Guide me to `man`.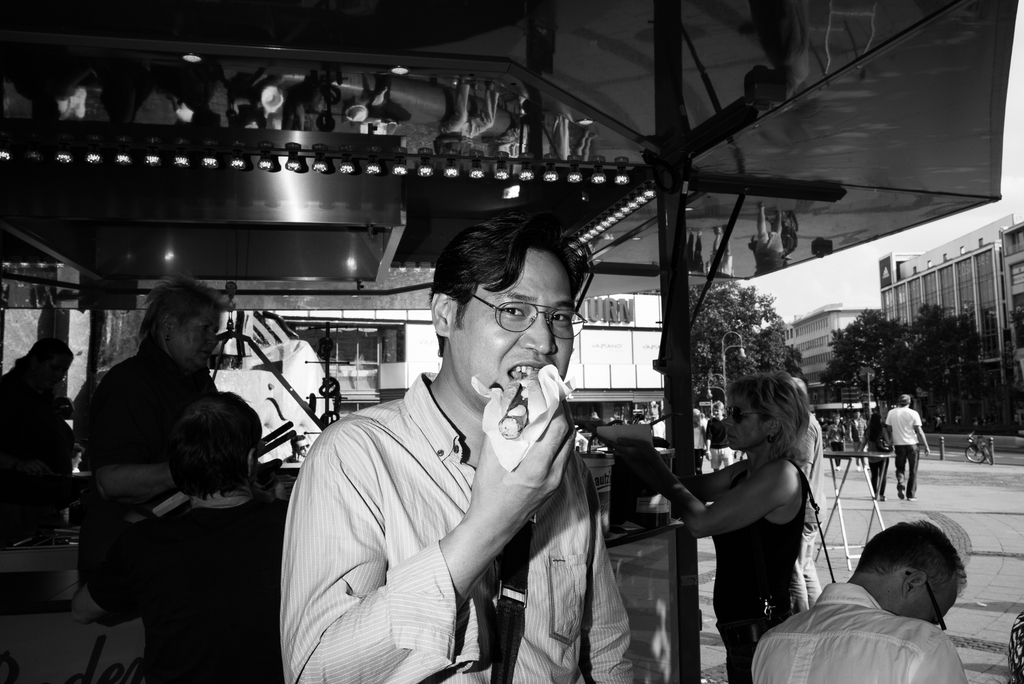
Guidance: [735,515,977,683].
